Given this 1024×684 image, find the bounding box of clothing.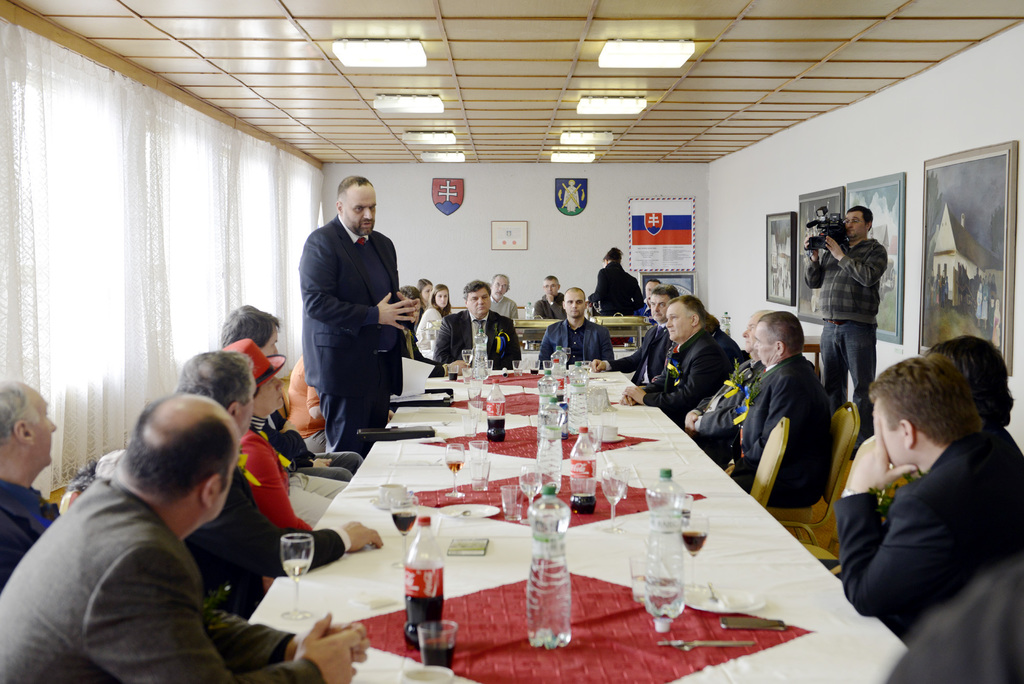
crop(279, 357, 325, 452).
